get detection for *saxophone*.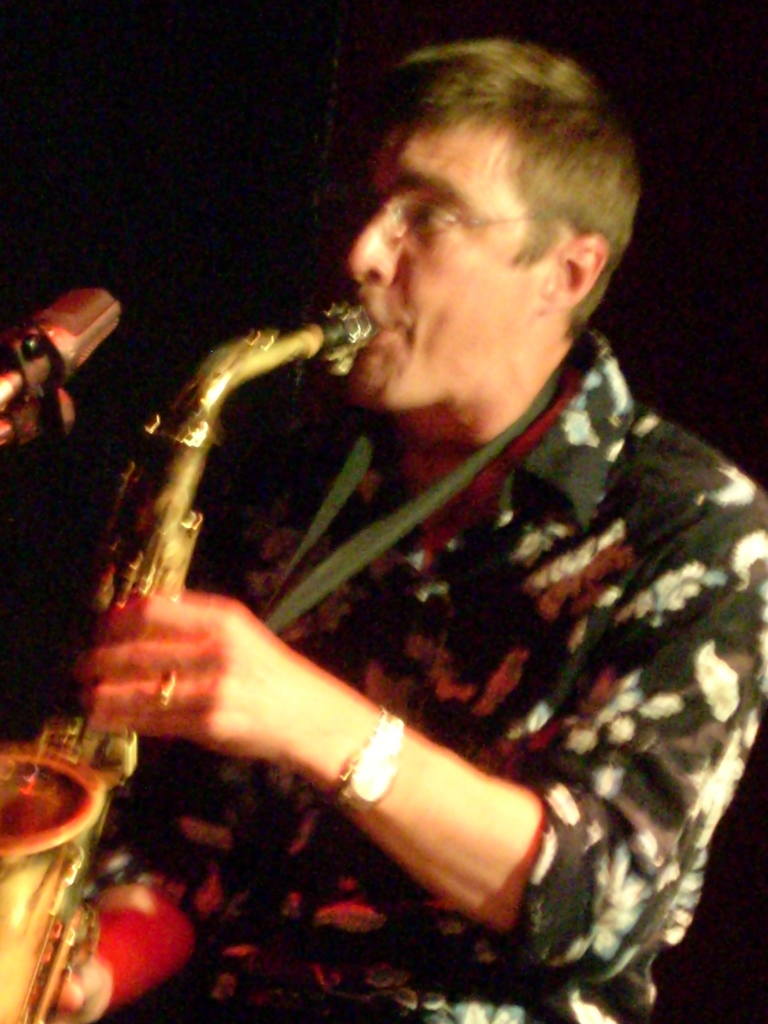
Detection: [0, 294, 381, 1023].
